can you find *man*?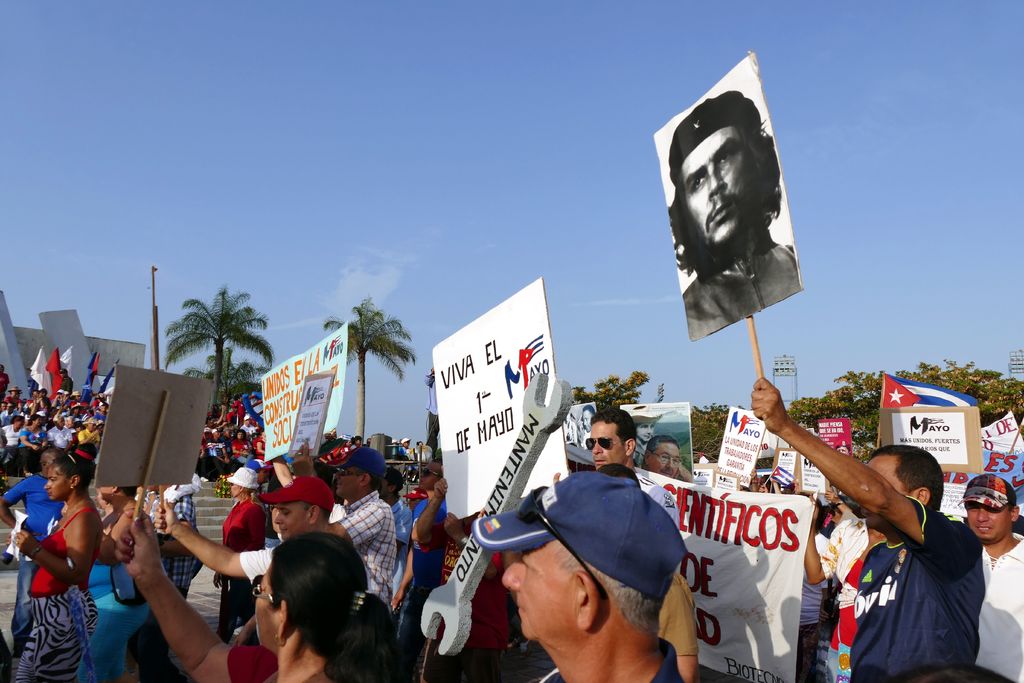
Yes, bounding box: 668, 94, 804, 340.
